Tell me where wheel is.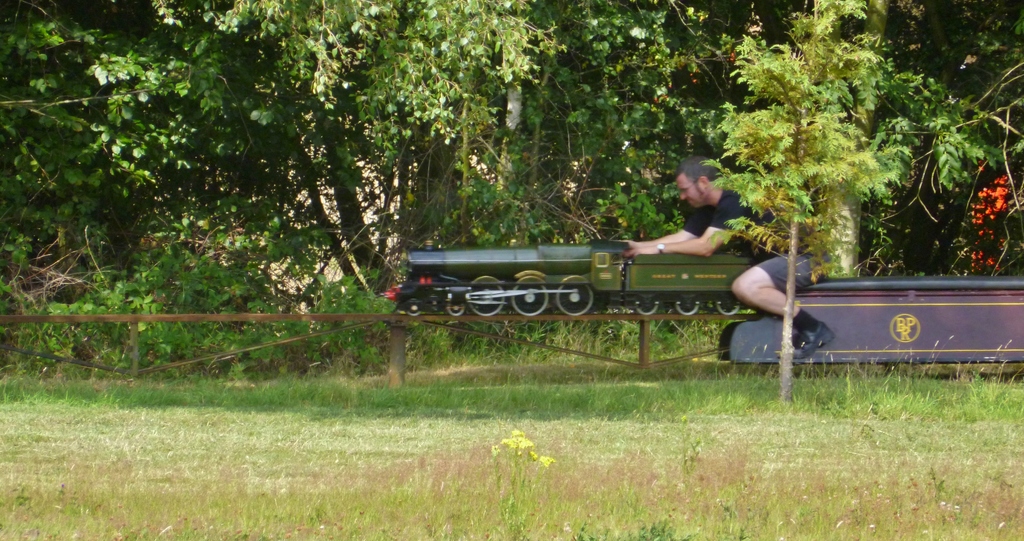
wheel is at (674,300,701,316).
